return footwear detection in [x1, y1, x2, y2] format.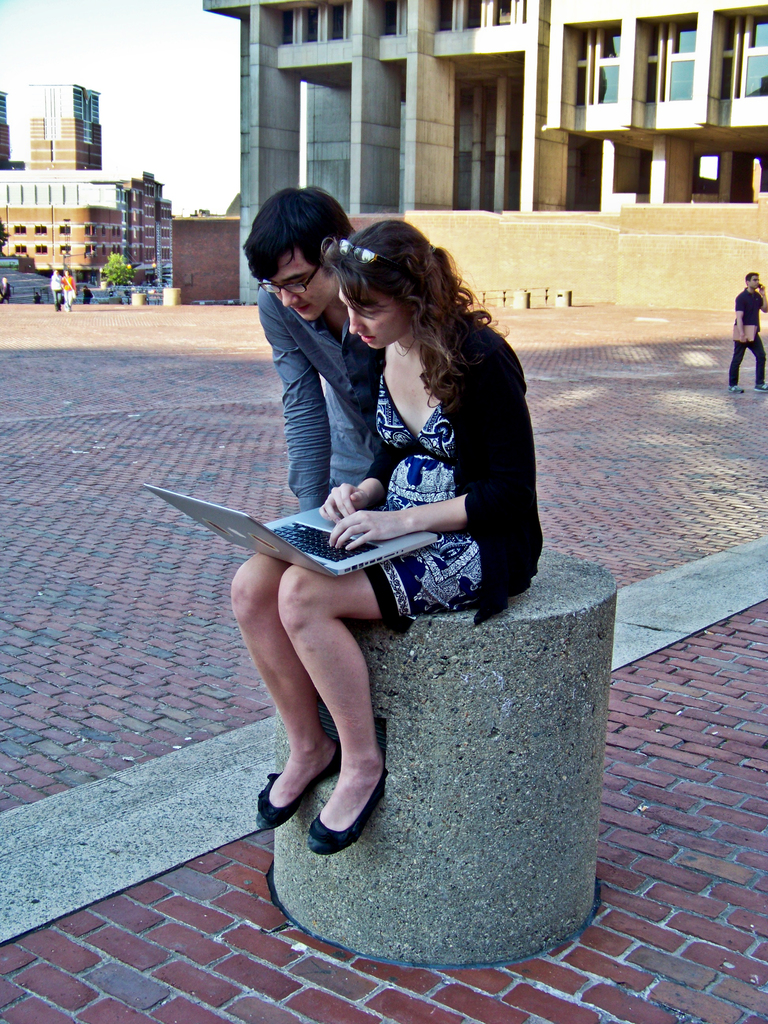
[756, 383, 767, 391].
